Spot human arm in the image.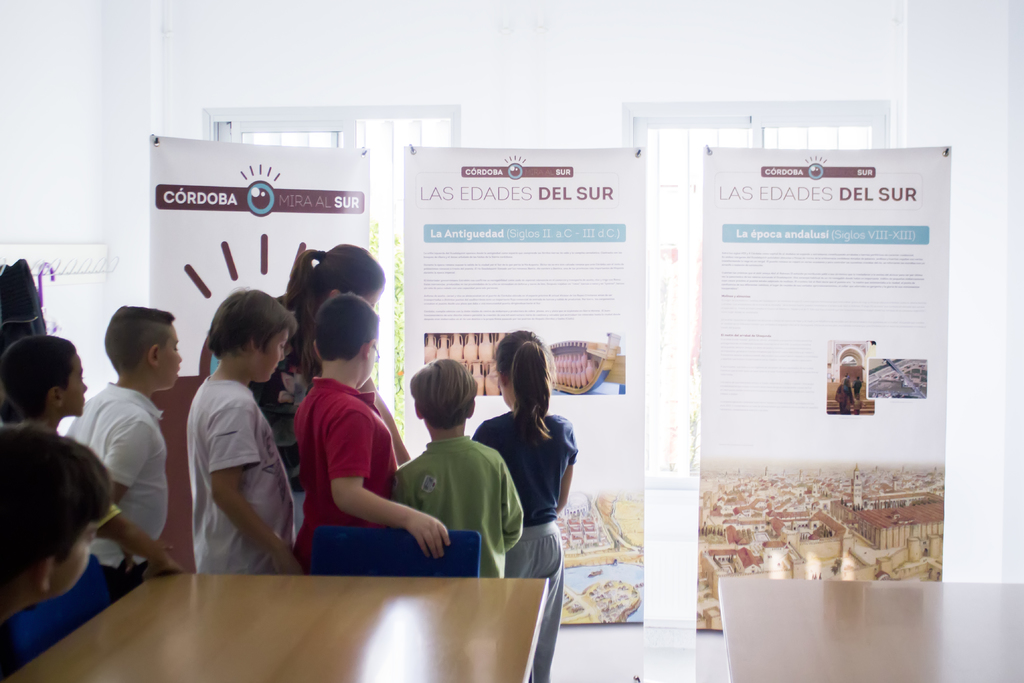
human arm found at (101, 428, 170, 564).
